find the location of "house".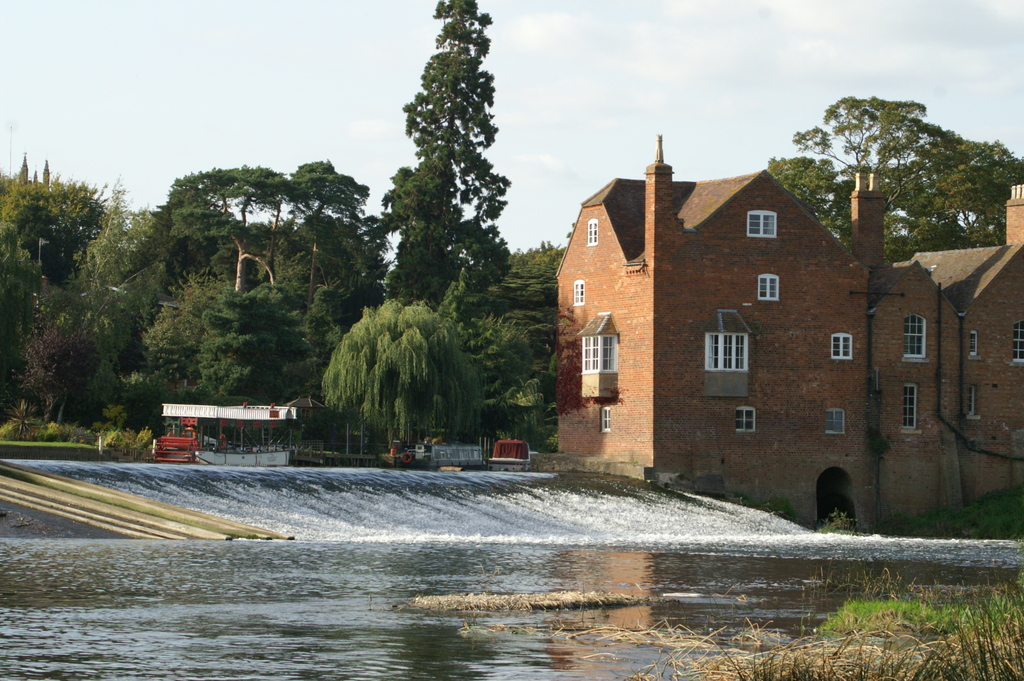
Location: x1=561, y1=131, x2=1010, y2=520.
